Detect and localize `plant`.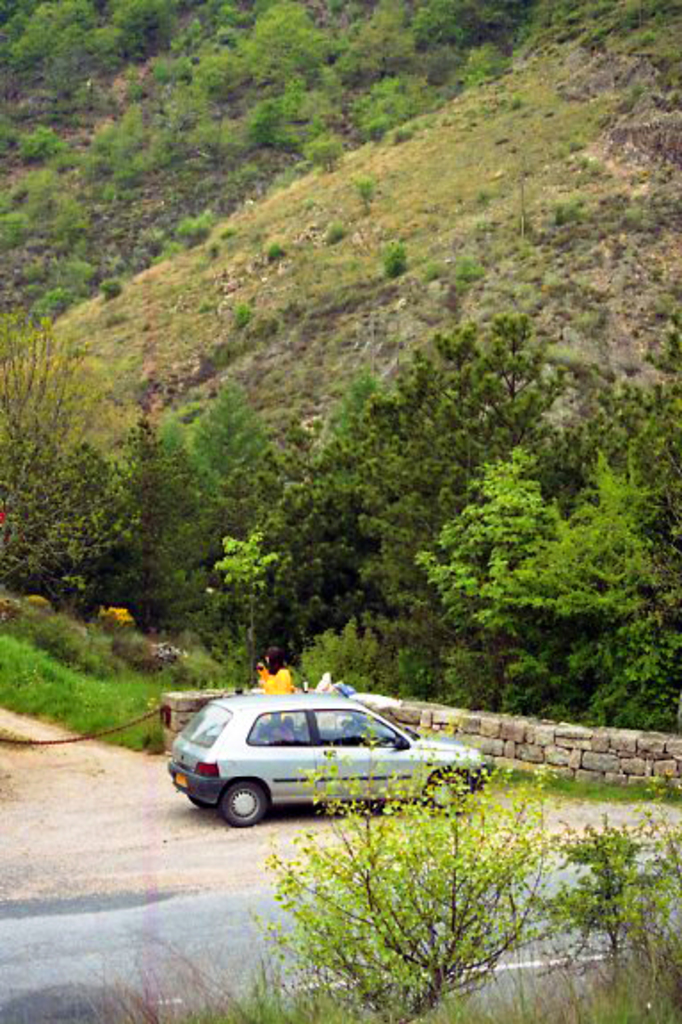
Localized at 109, 0, 185, 66.
